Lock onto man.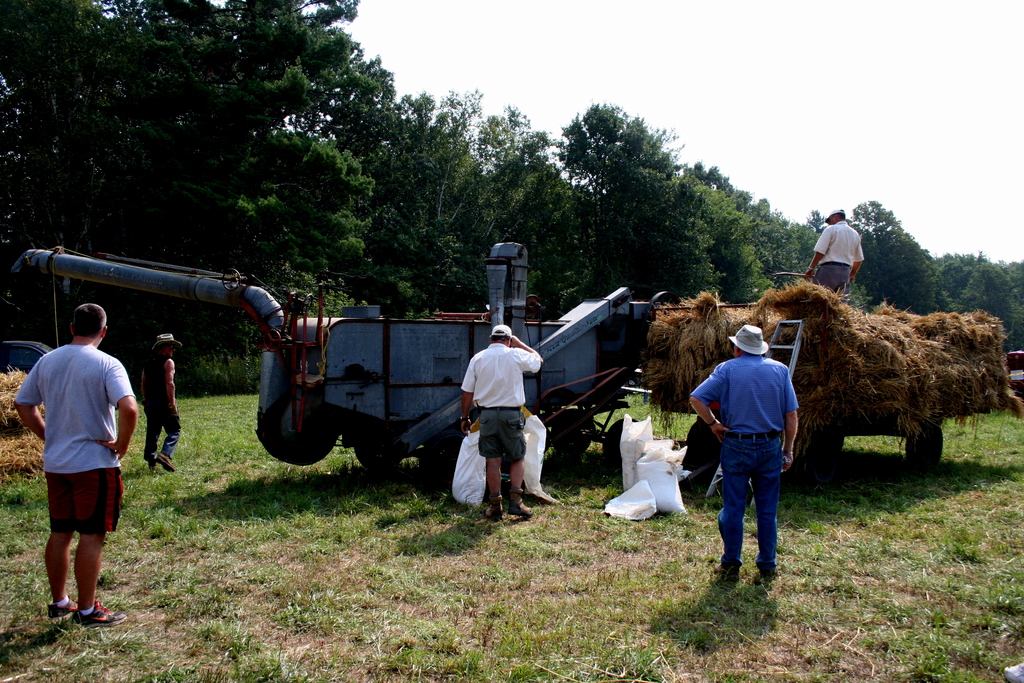
Locked: x1=144, y1=331, x2=187, y2=477.
